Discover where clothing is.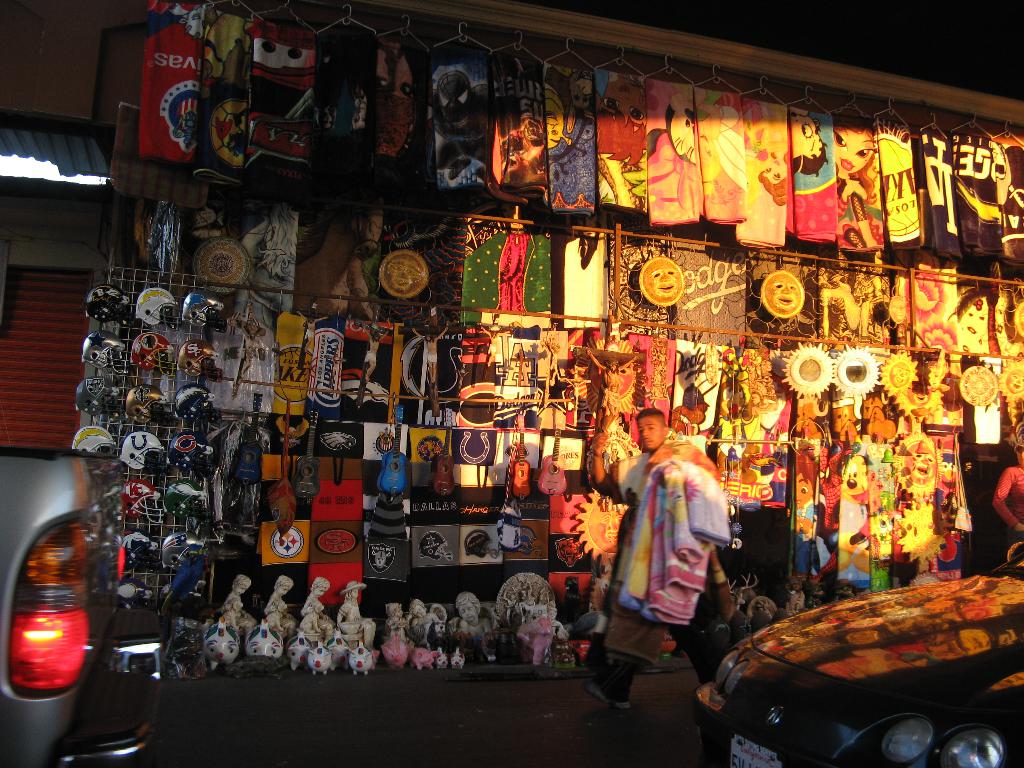
Discovered at bbox=(995, 467, 1023, 526).
